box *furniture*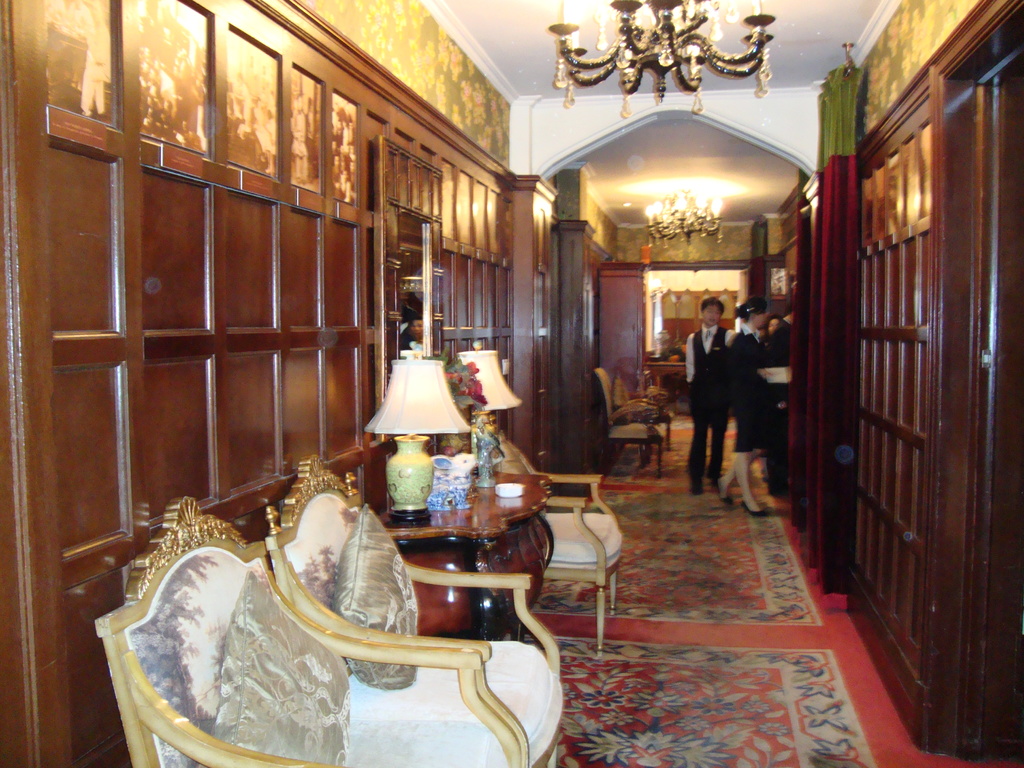
pyautogui.locateOnScreen(91, 494, 534, 767)
